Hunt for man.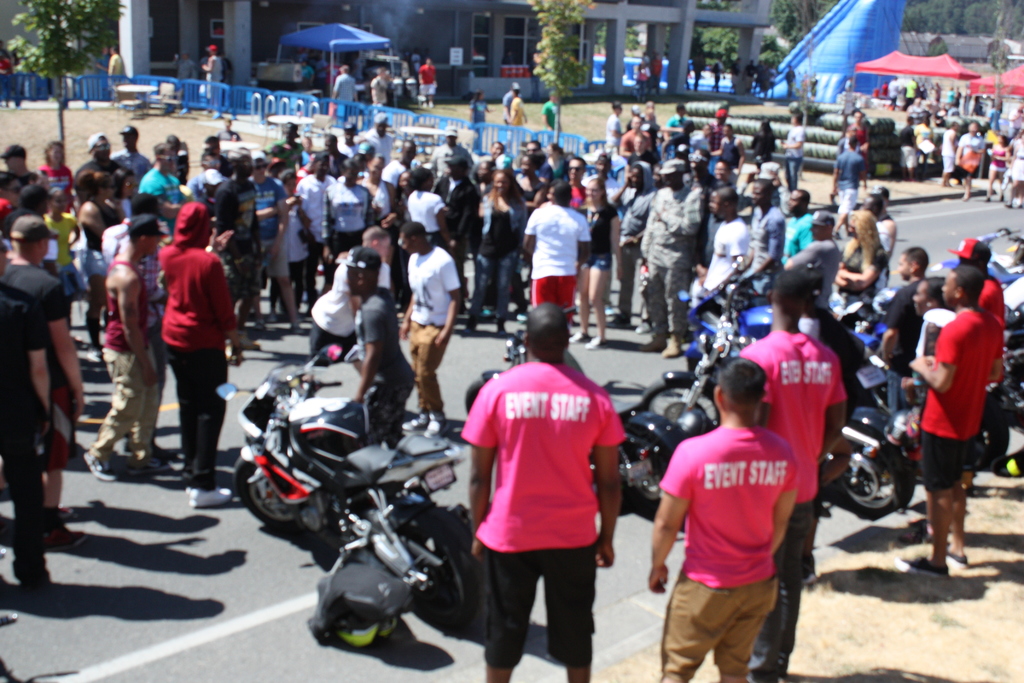
Hunted down at bbox=[501, 81, 521, 124].
